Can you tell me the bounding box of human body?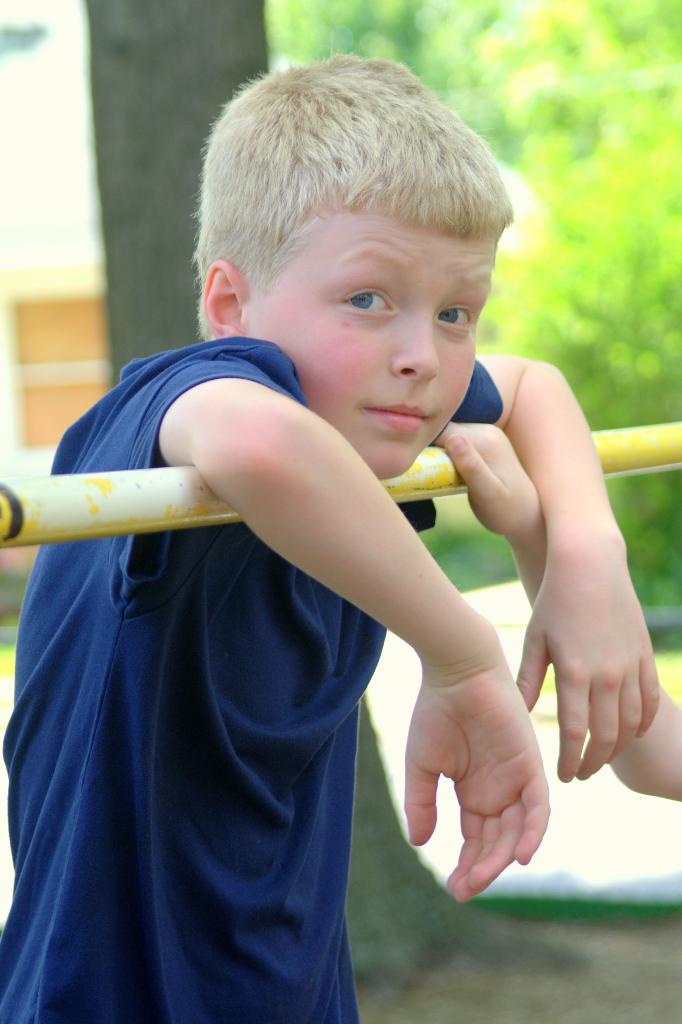
(0, 179, 548, 1023).
